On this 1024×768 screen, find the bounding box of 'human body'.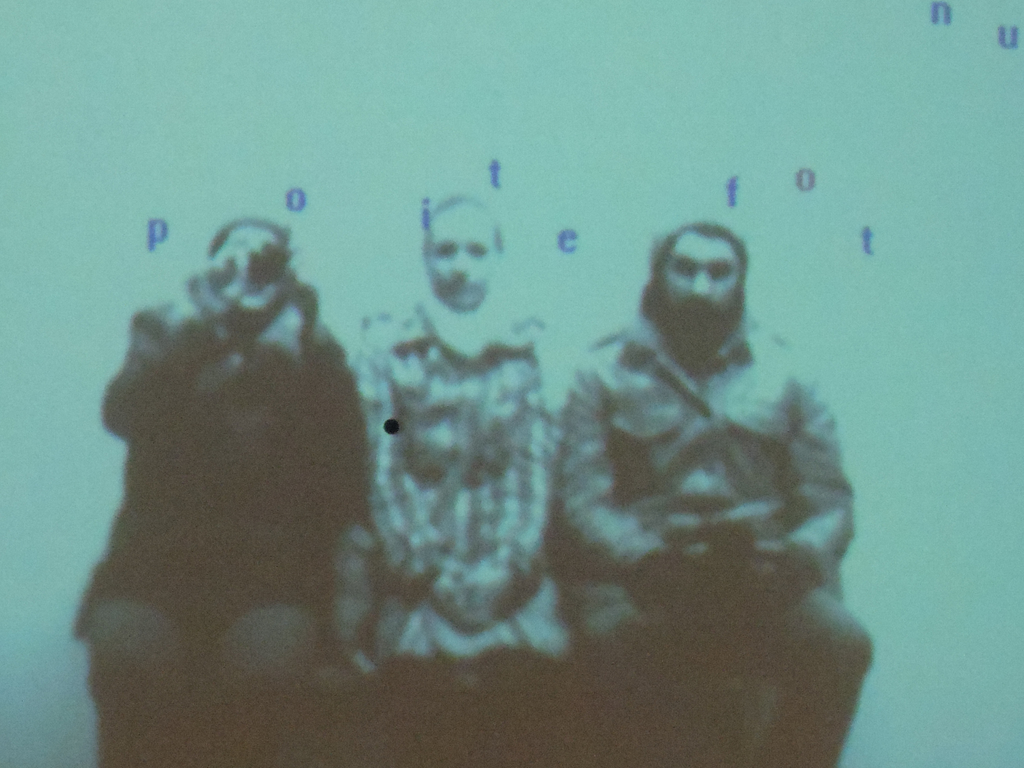
Bounding box: (350,292,573,767).
